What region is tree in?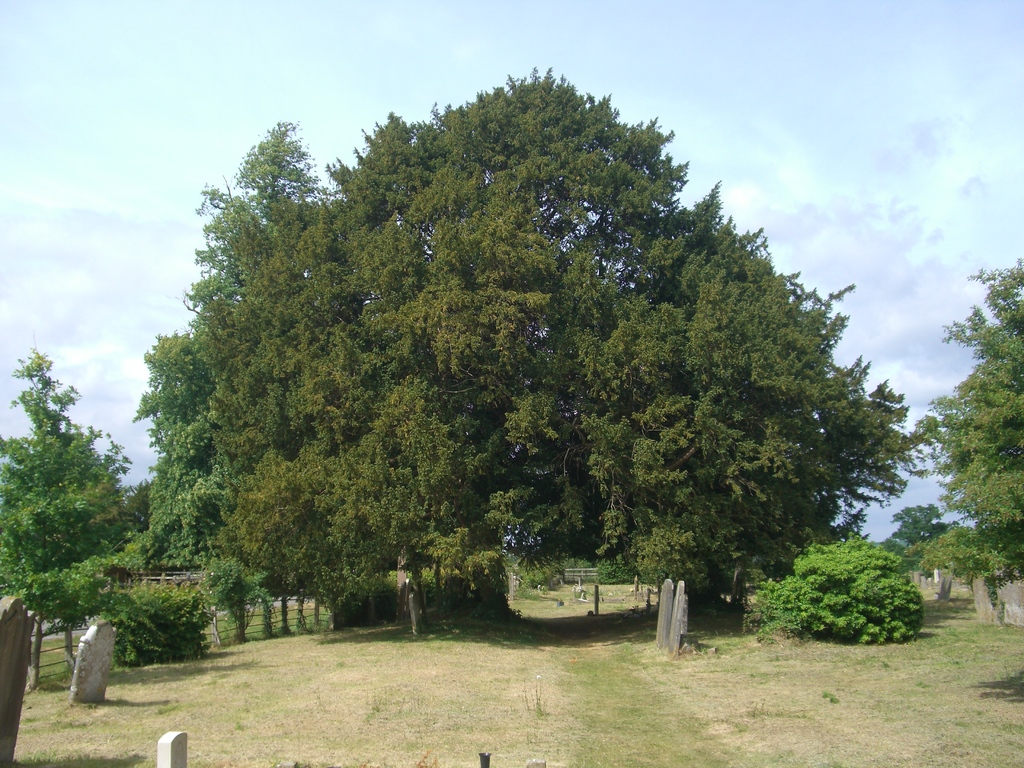
{"x1": 126, "y1": 342, "x2": 213, "y2": 569}.
